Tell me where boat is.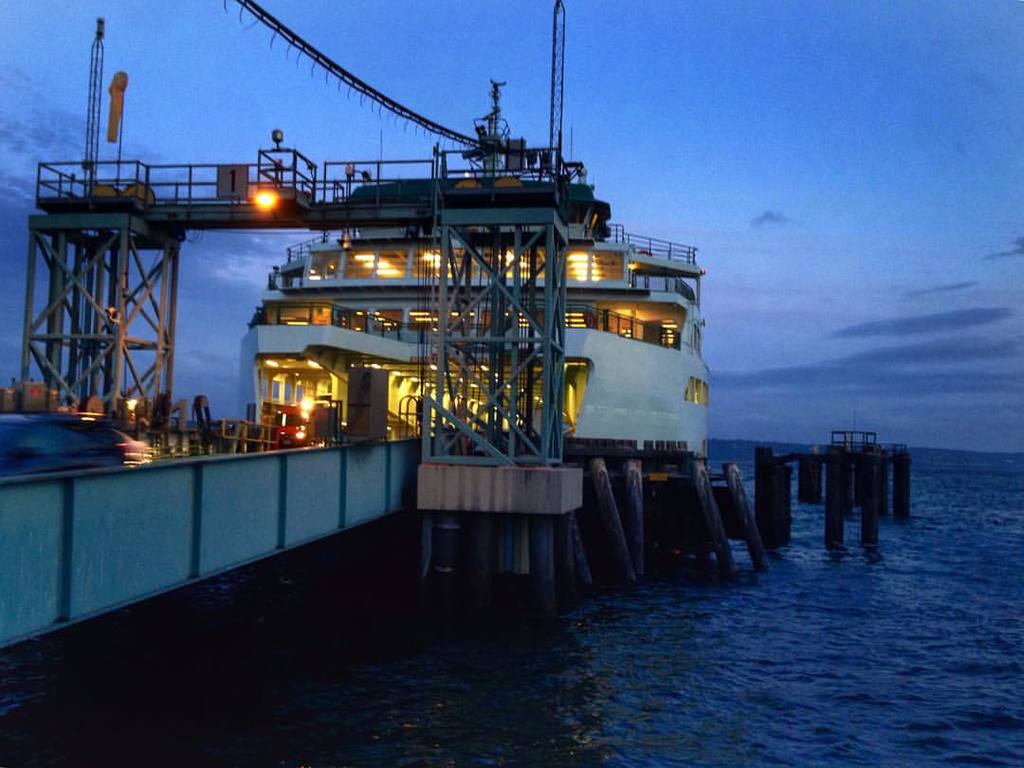
boat is at <region>210, 126, 744, 558</region>.
